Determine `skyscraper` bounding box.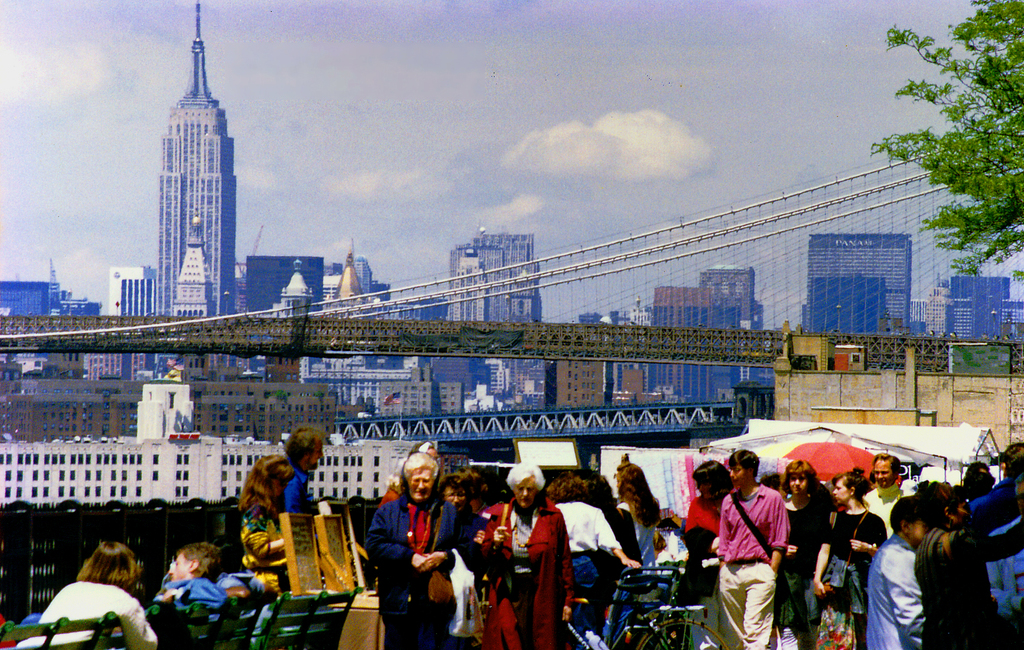
Determined: detection(66, 0, 255, 384).
